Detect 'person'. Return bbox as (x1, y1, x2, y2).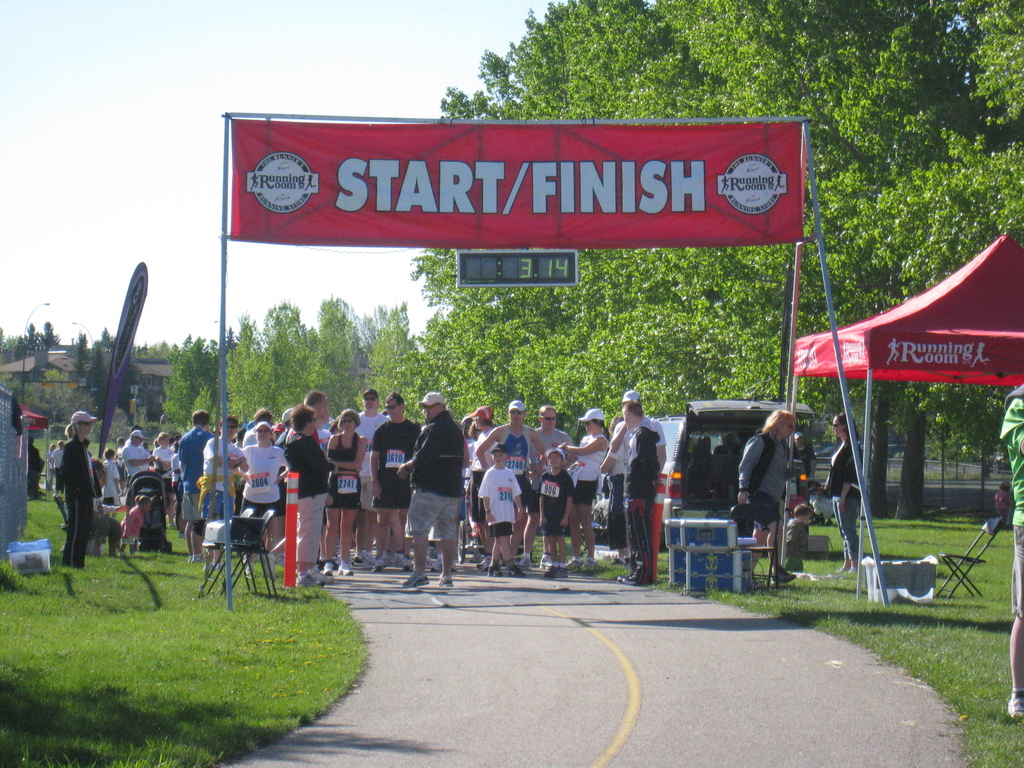
(171, 413, 252, 559).
